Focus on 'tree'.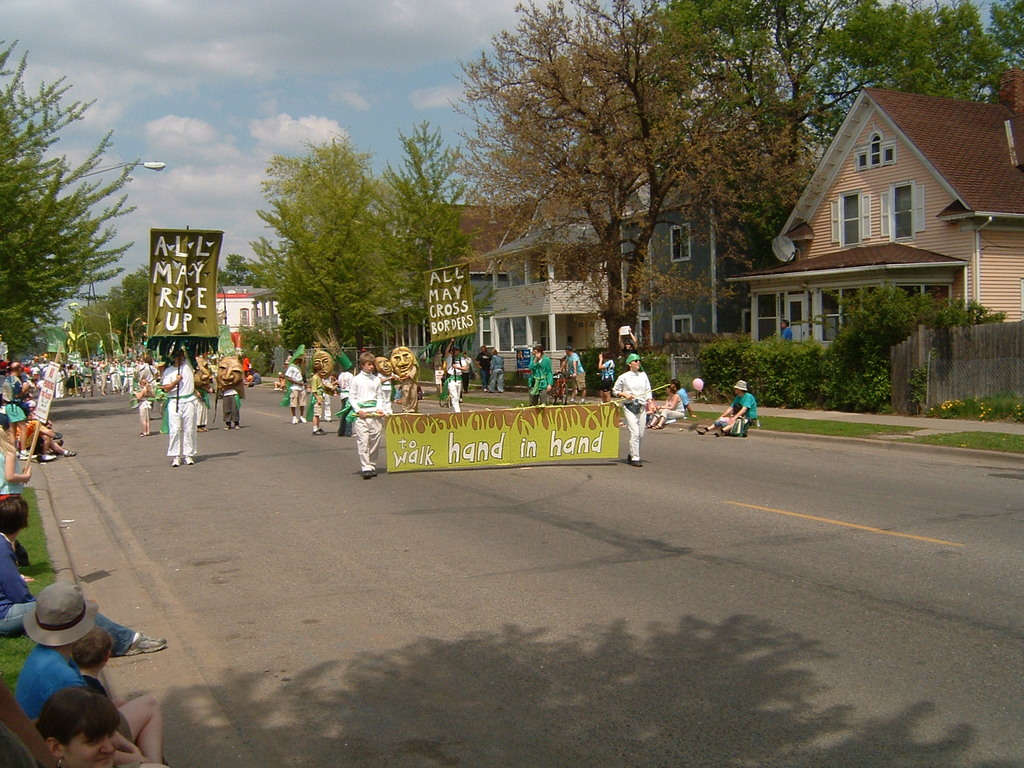
Focused at x1=945 y1=0 x2=1023 y2=106.
